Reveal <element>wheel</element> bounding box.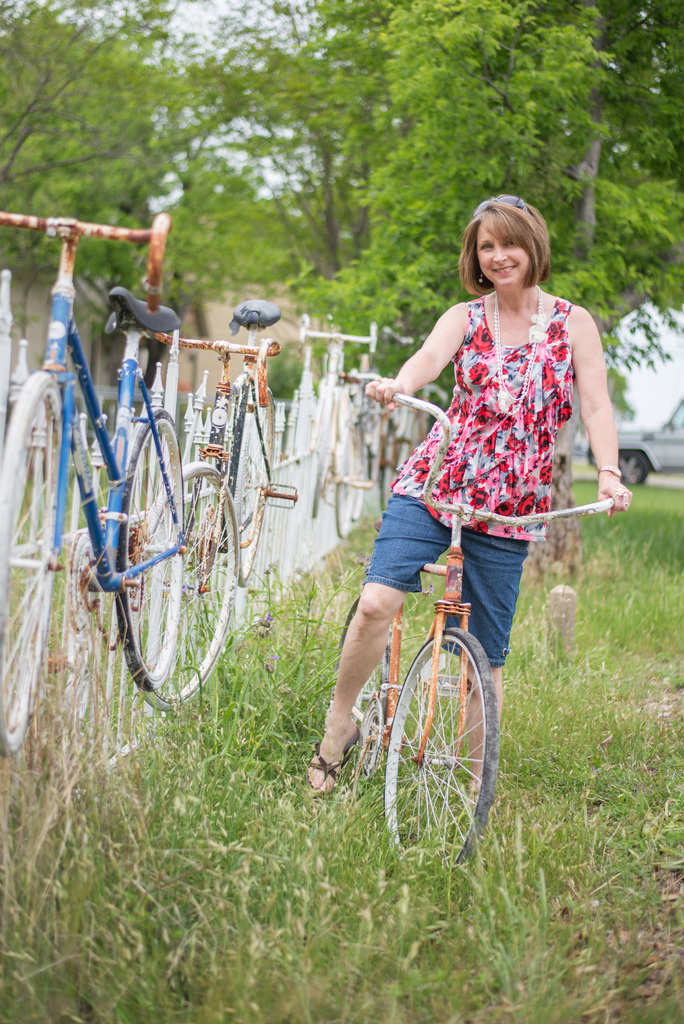
Revealed: bbox=(314, 373, 336, 518).
